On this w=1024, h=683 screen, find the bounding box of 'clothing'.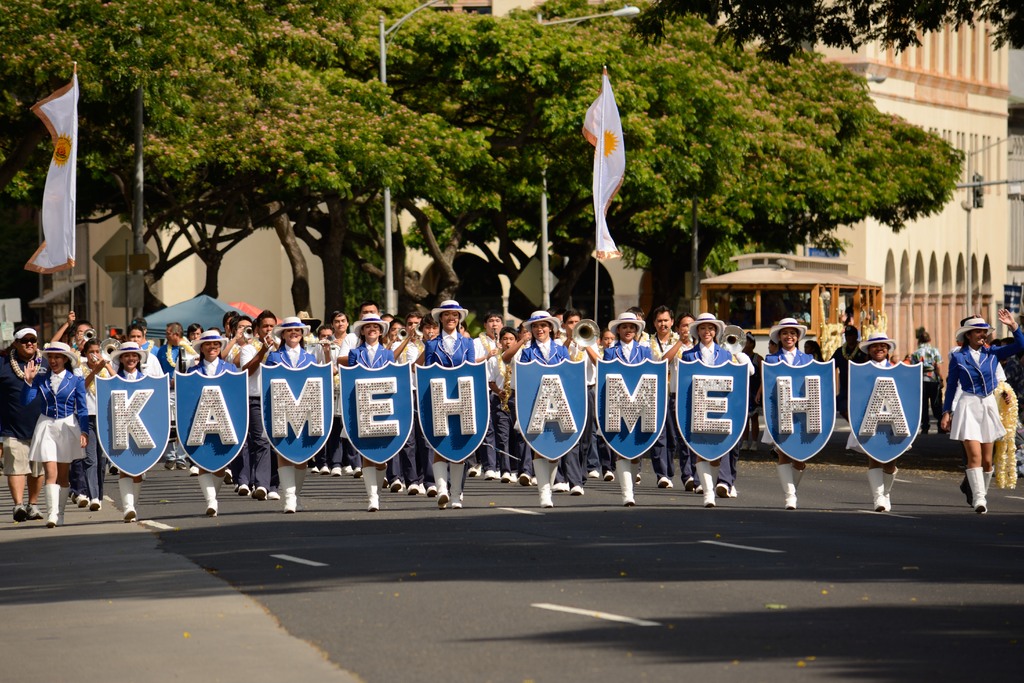
Bounding box: 24 360 87 464.
